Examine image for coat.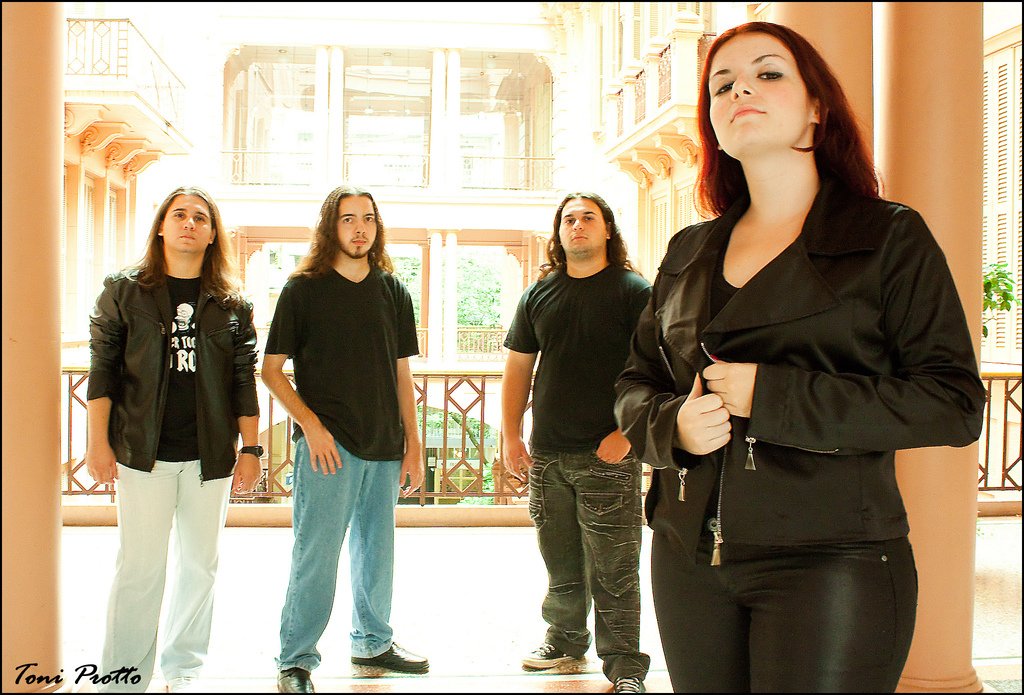
Examination result: 607 177 991 565.
